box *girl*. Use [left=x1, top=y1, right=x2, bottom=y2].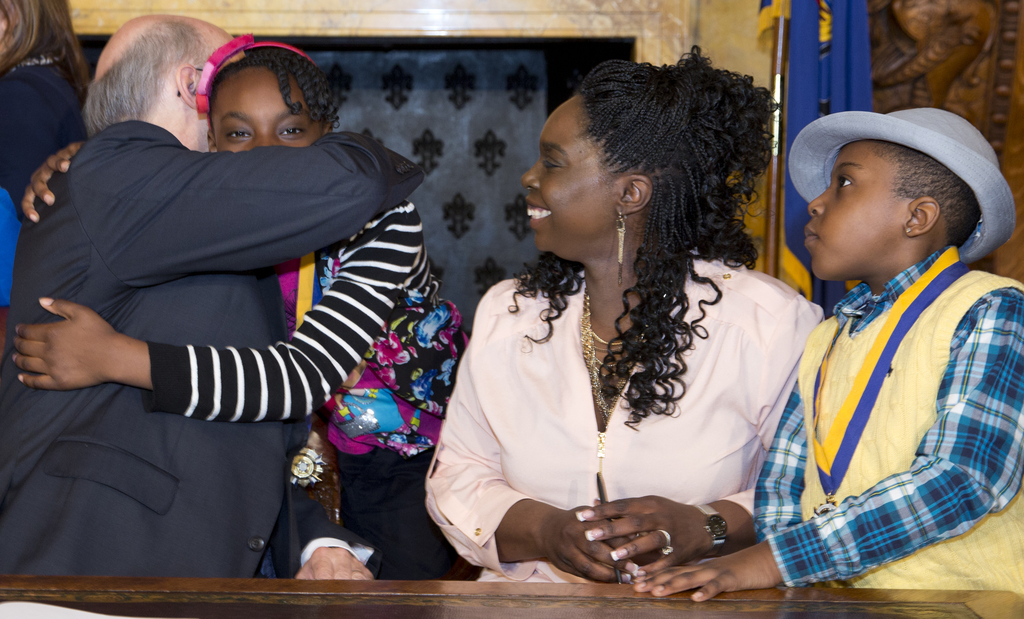
[left=12, top=36, right=474, bottom=579].
